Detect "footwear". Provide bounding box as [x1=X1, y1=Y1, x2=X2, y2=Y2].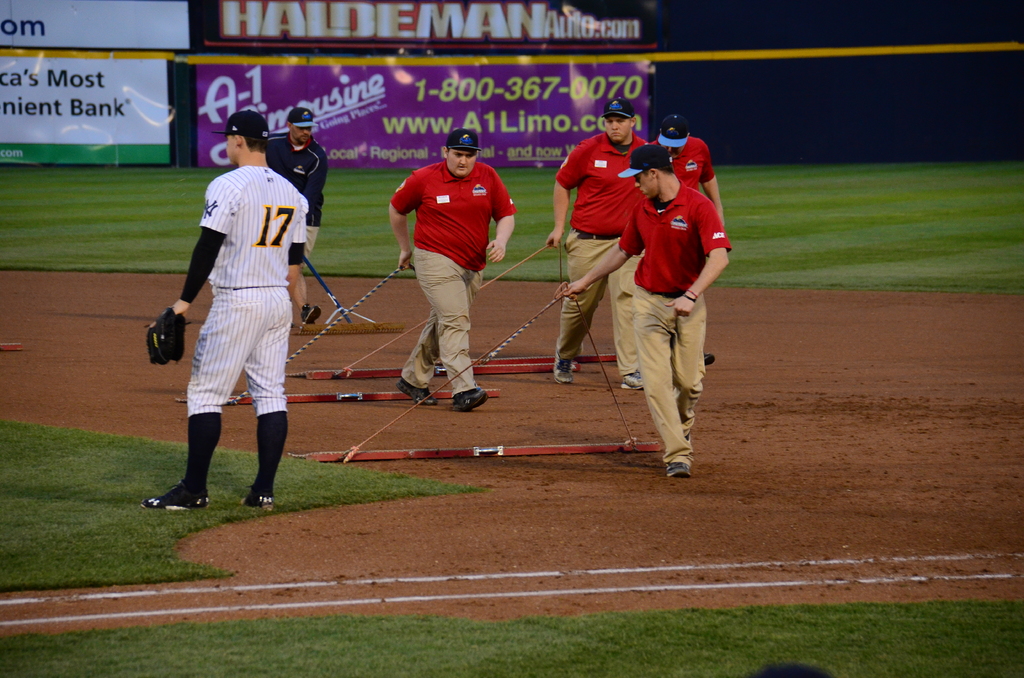
[x1=553, y1=346, x2=573, y2=383].
